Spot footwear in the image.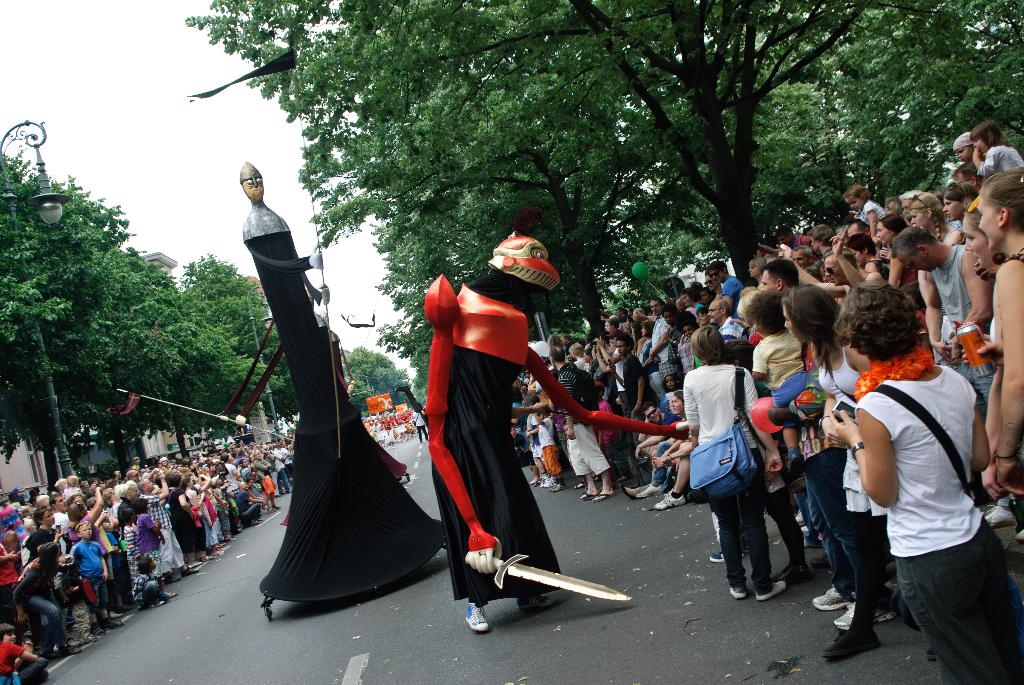
footwear found at [x1=709, y1=551, x2=743, y2=562].
